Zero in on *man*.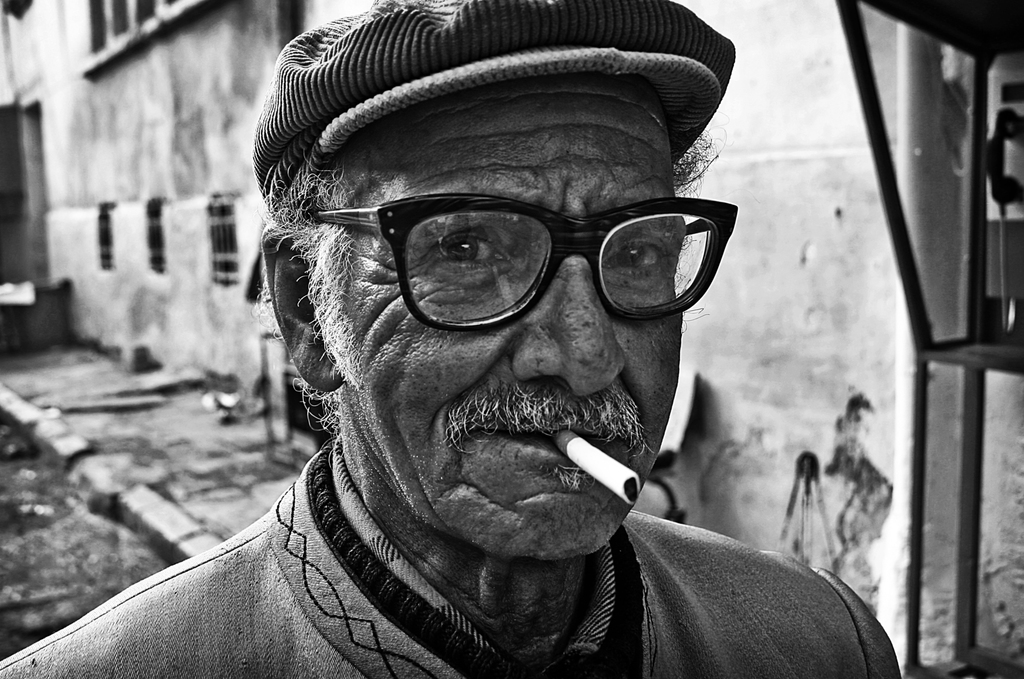
Zeroed in: box(0, 0, 899, 678).
